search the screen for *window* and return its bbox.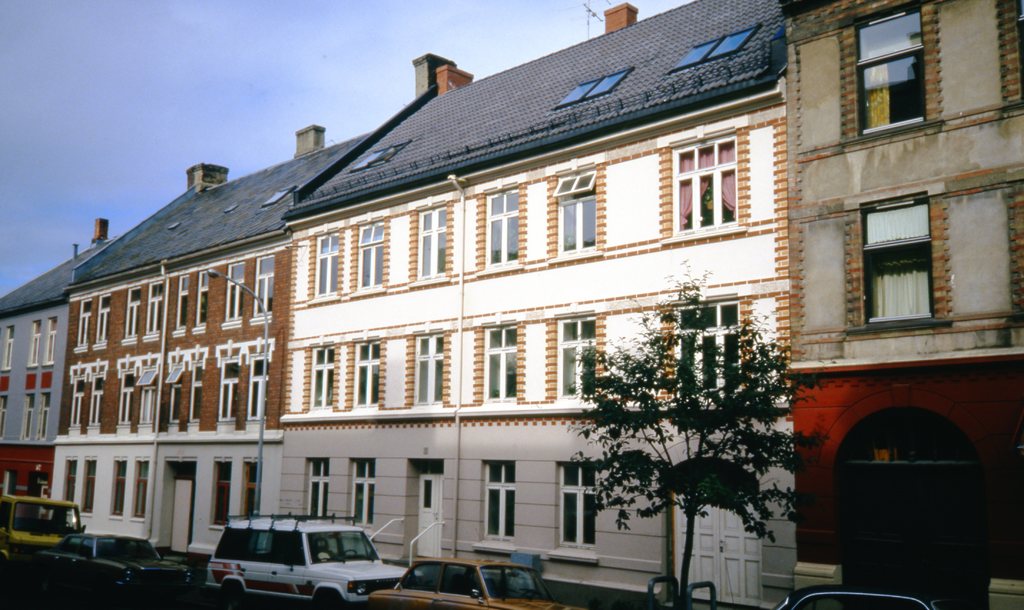
Found: box=[309, 462, 326, 525].
